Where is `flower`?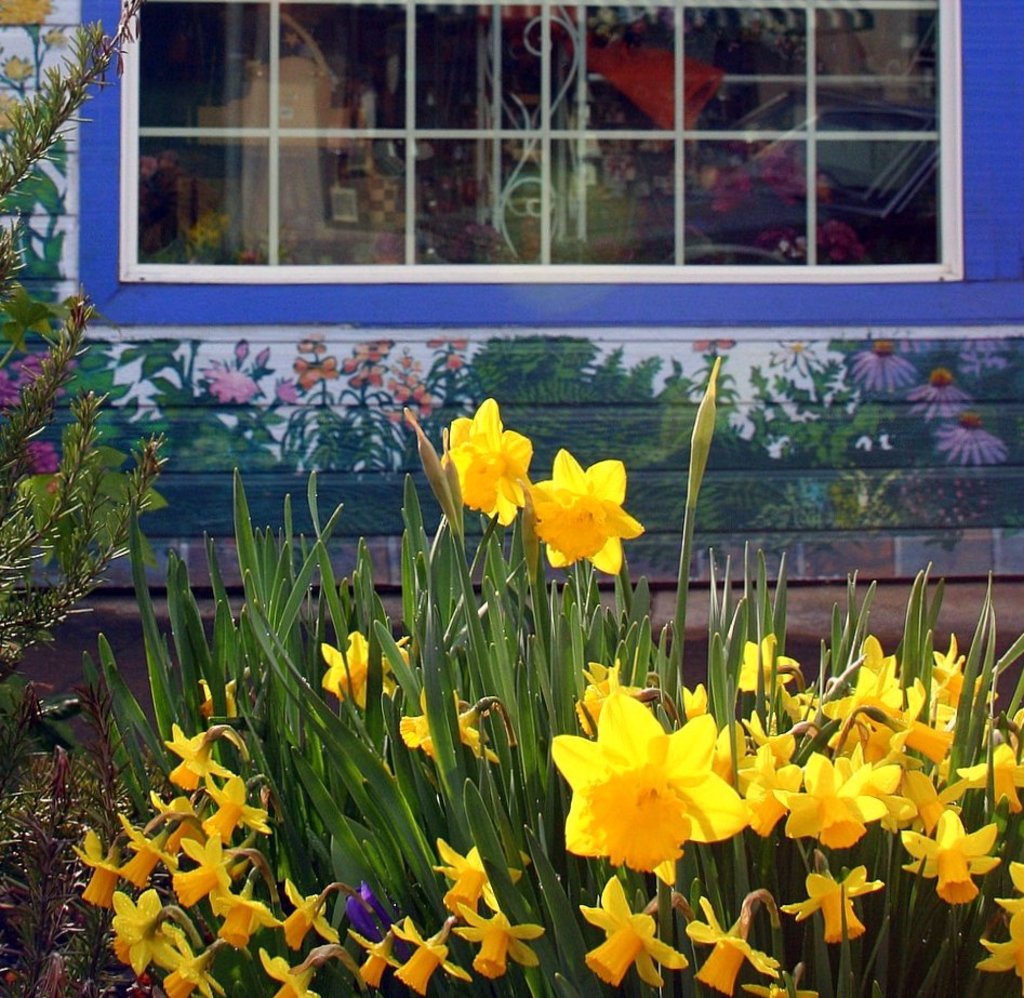
crop(0, 0, 55, 30).
